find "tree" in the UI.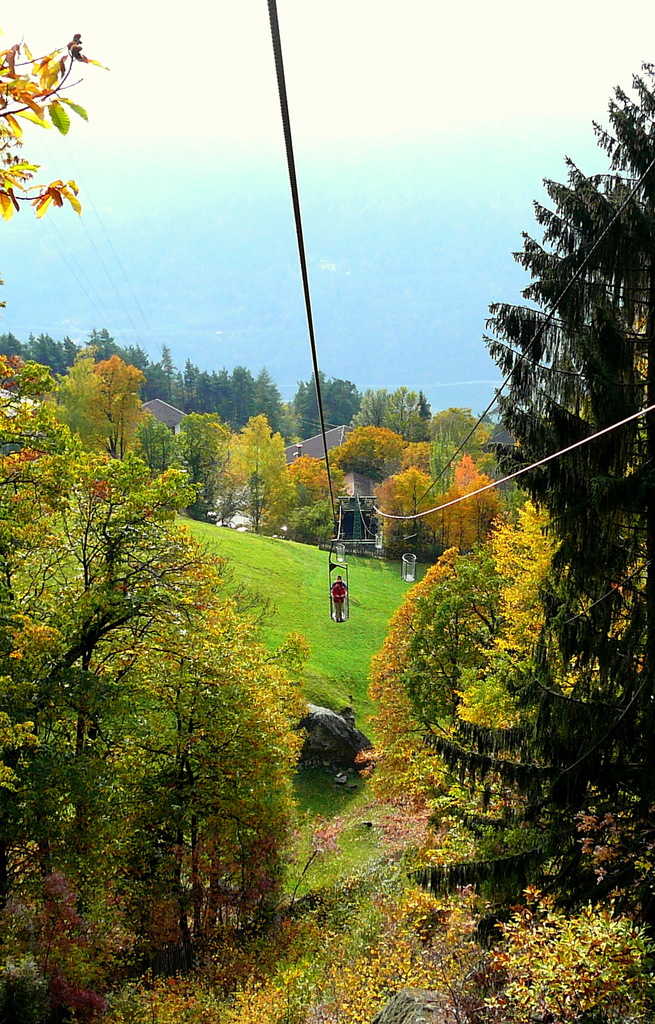
UI element at {"x1": 29, "y1": 337, "x2": 62, "y2": 380}.
